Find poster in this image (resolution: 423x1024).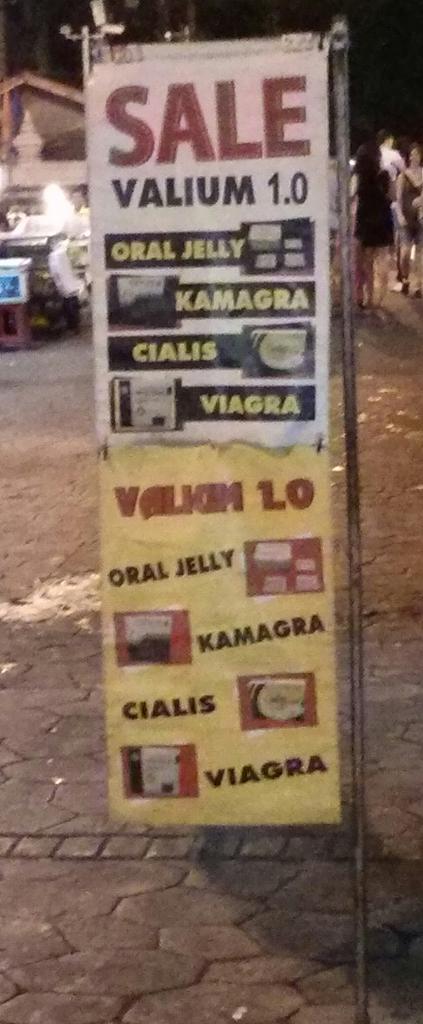
79:47:354:830.
